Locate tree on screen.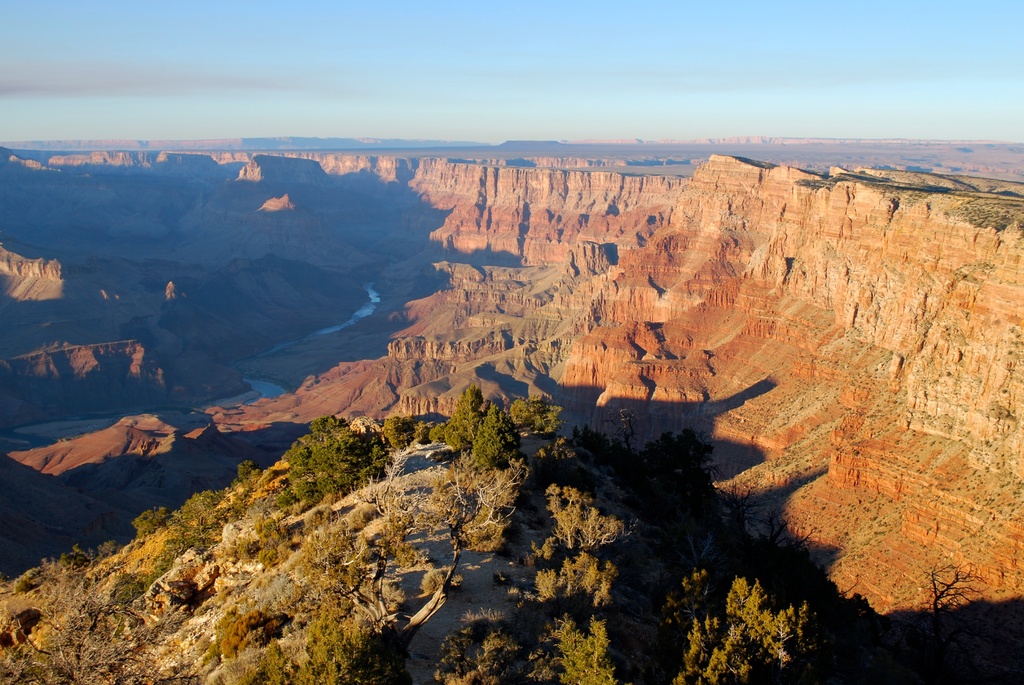
On screen at bbox=(546, 478, 625, 559).
